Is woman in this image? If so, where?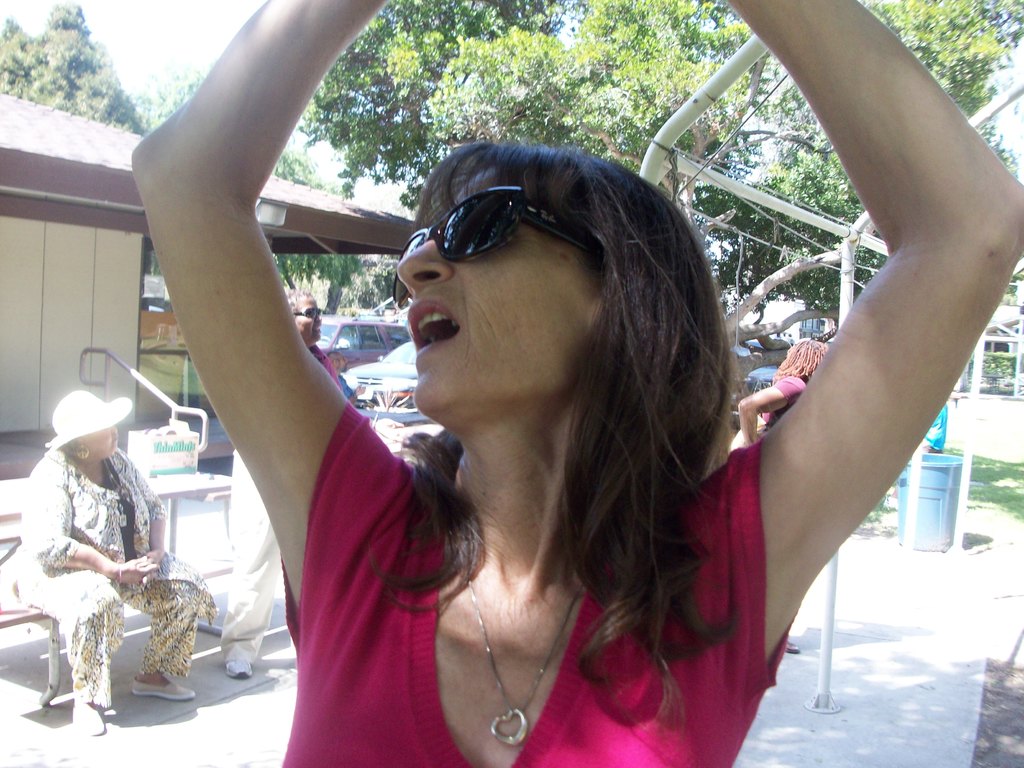
Yes, at rect(128, 0, 1023, 767).
